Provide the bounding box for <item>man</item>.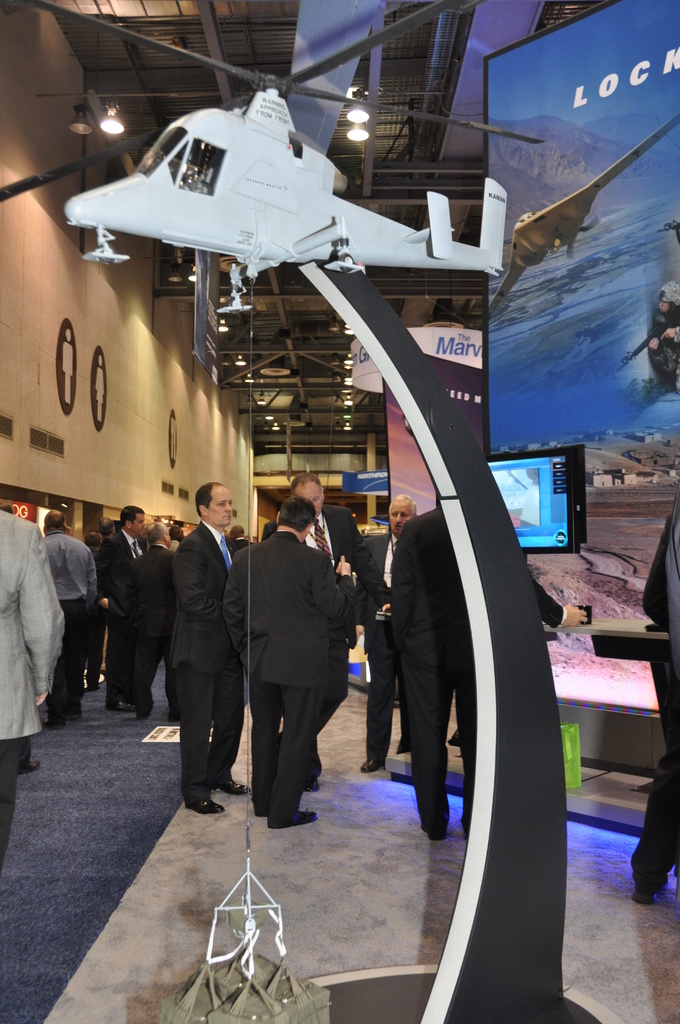
{"left": 385, "top": 501, "right": 473, "bottom": 843}.
